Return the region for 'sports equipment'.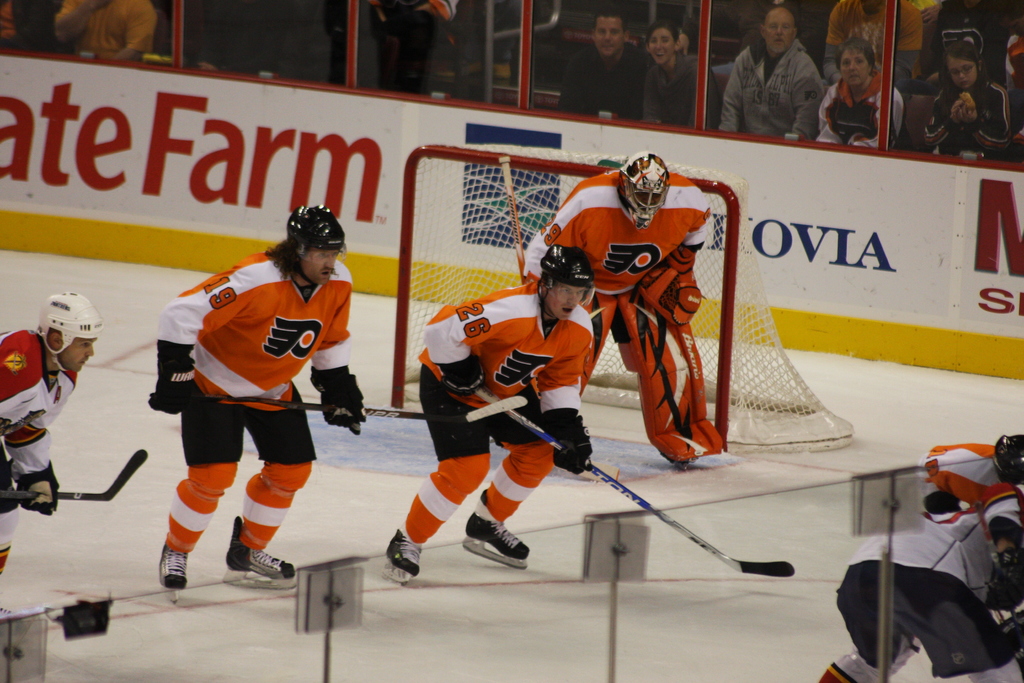
{"left": 497, "top": 158, "right": 524, "bottom": 284}.
